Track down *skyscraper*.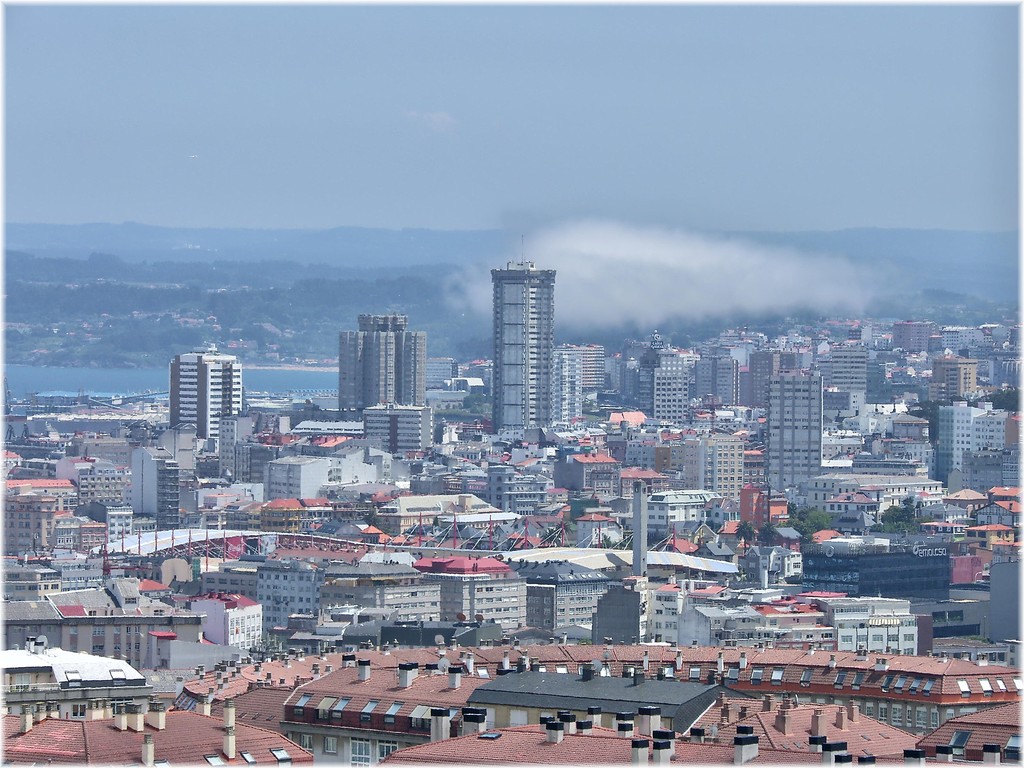
Tracked to bbox=(413, 552, 525, 633).
